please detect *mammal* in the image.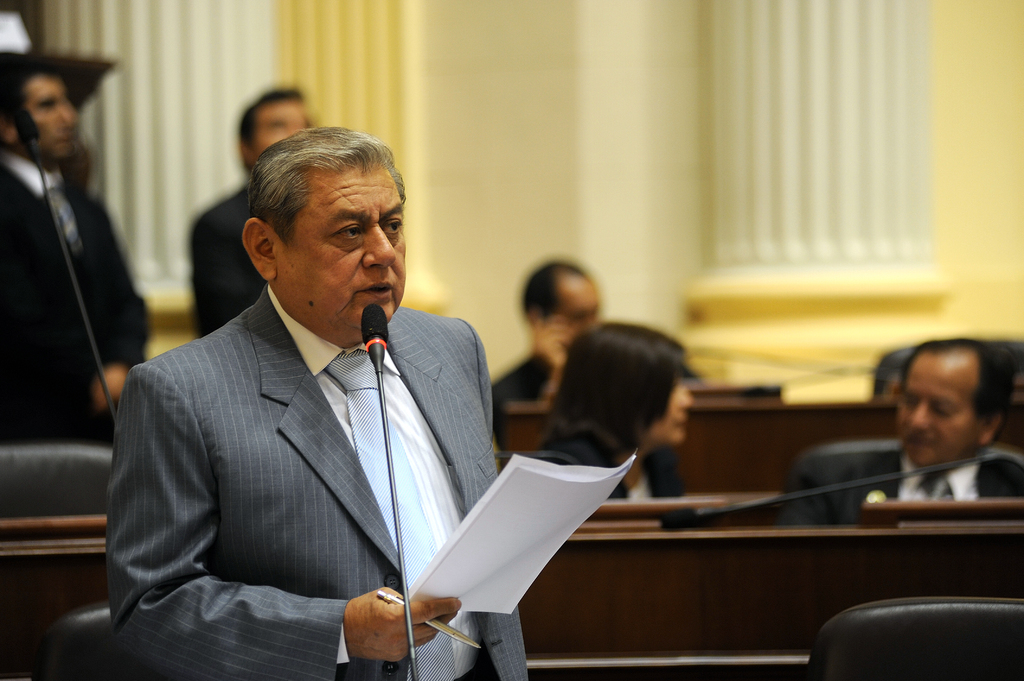
[772,337,1023,530].
